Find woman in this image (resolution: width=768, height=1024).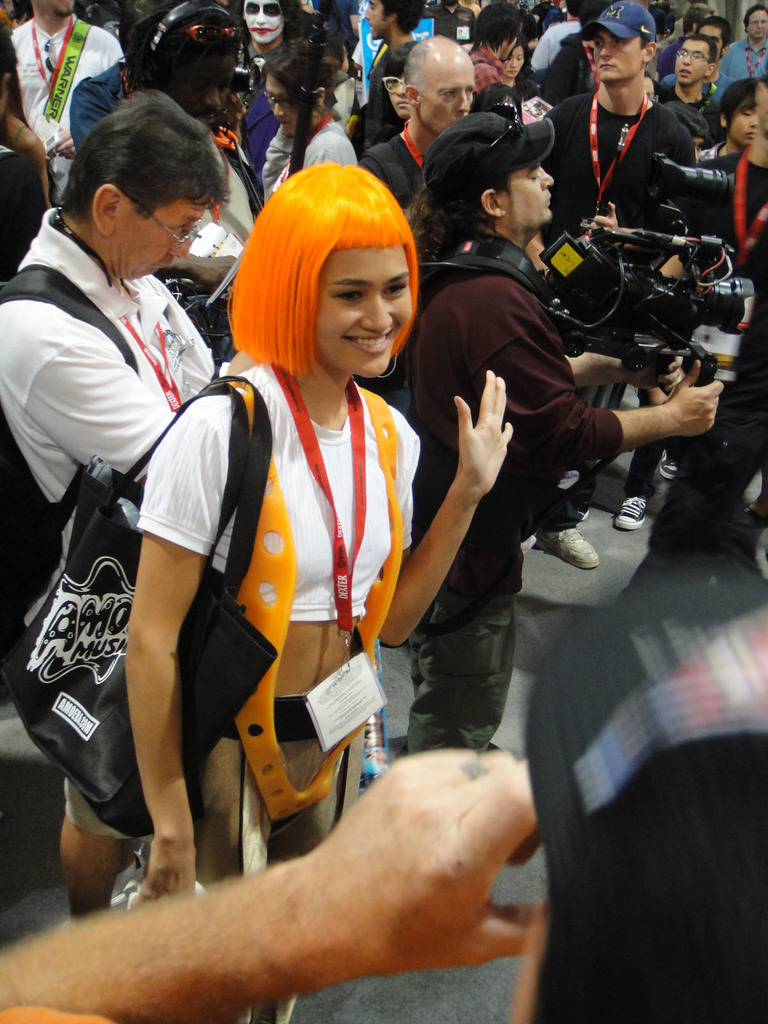
692/76/758/158.
